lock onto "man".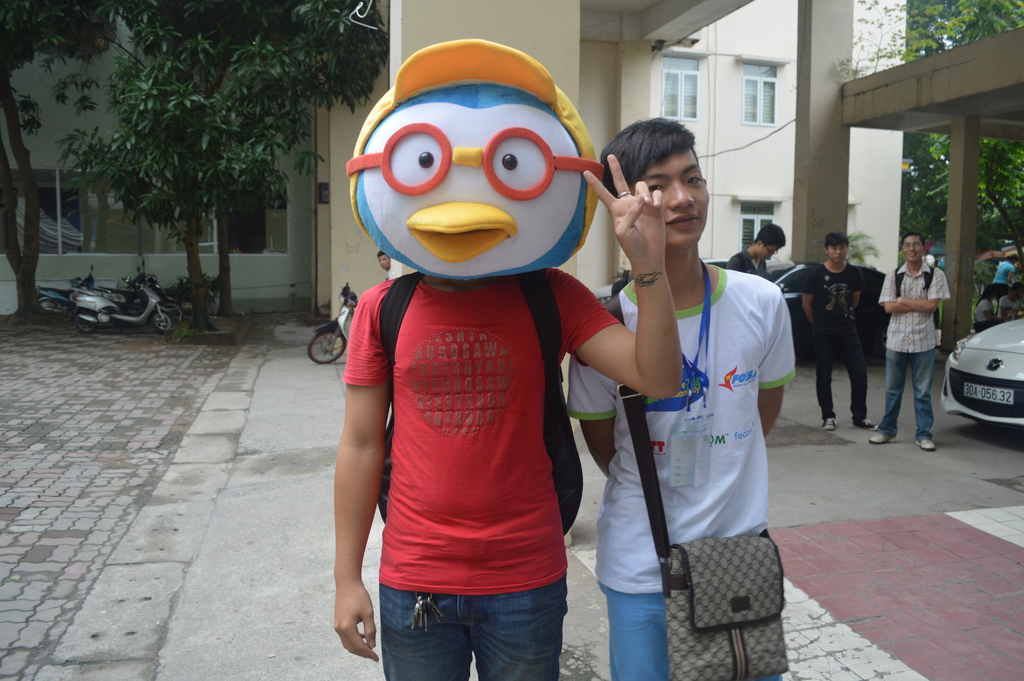
Locked: (x1=872, y1=231, x2=948, y2=448).
